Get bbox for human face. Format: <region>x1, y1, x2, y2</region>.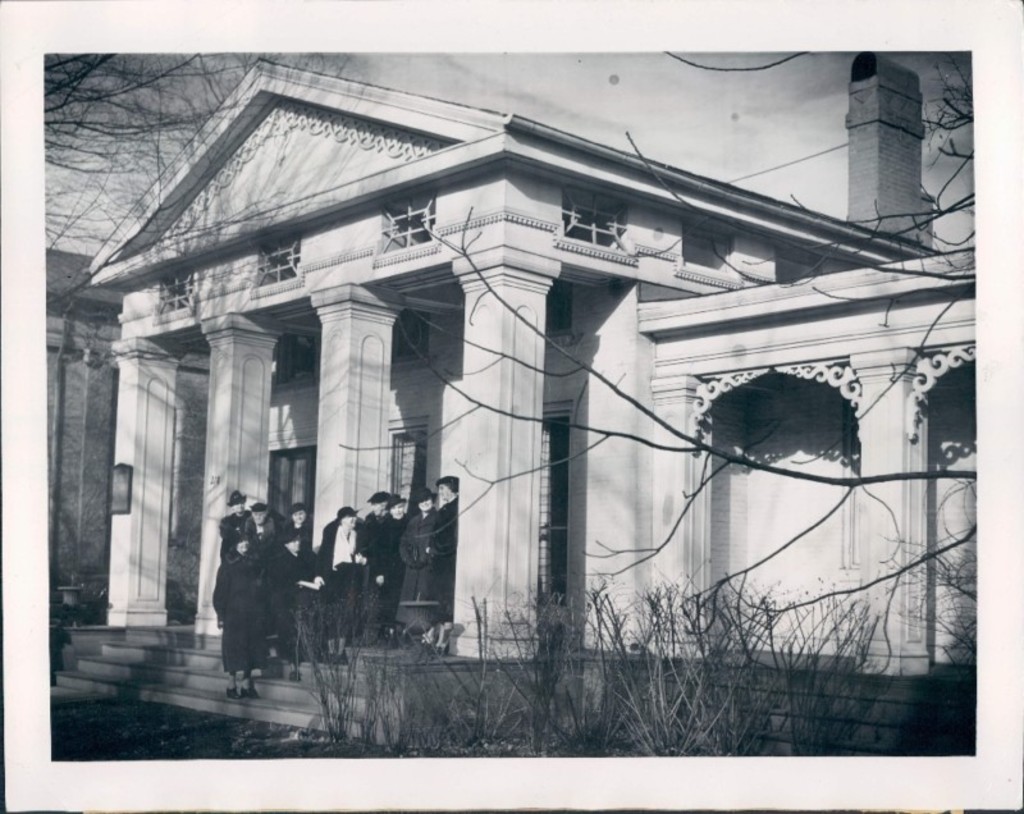
<region>417, 494, 431, 508</region>.
